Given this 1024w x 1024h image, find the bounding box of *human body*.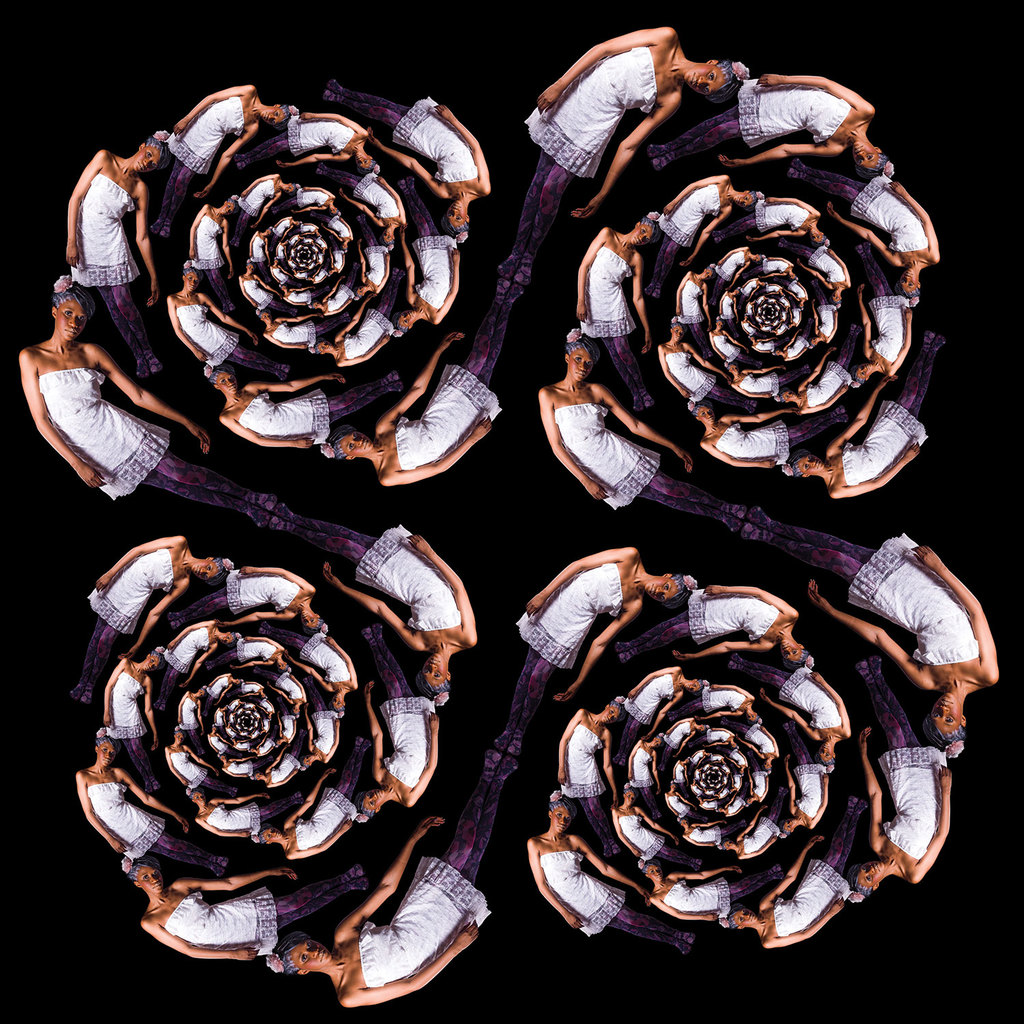
(x1=72, y1=760, x2=230, y2=883).
